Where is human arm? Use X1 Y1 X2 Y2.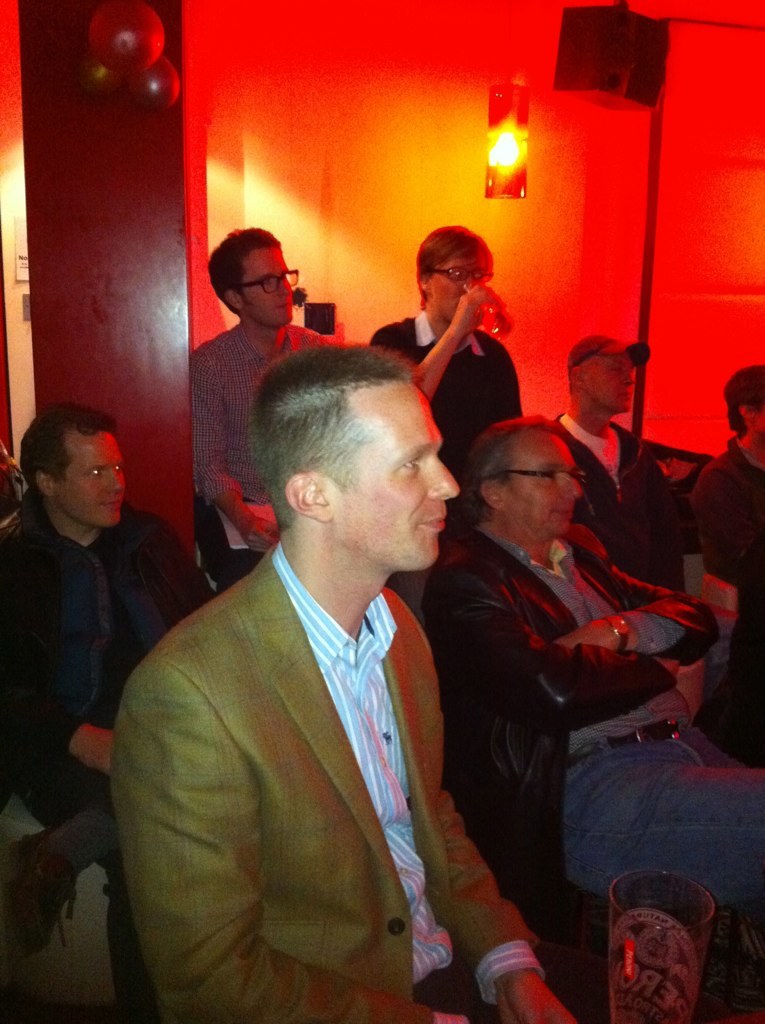
543 554 720 667.
